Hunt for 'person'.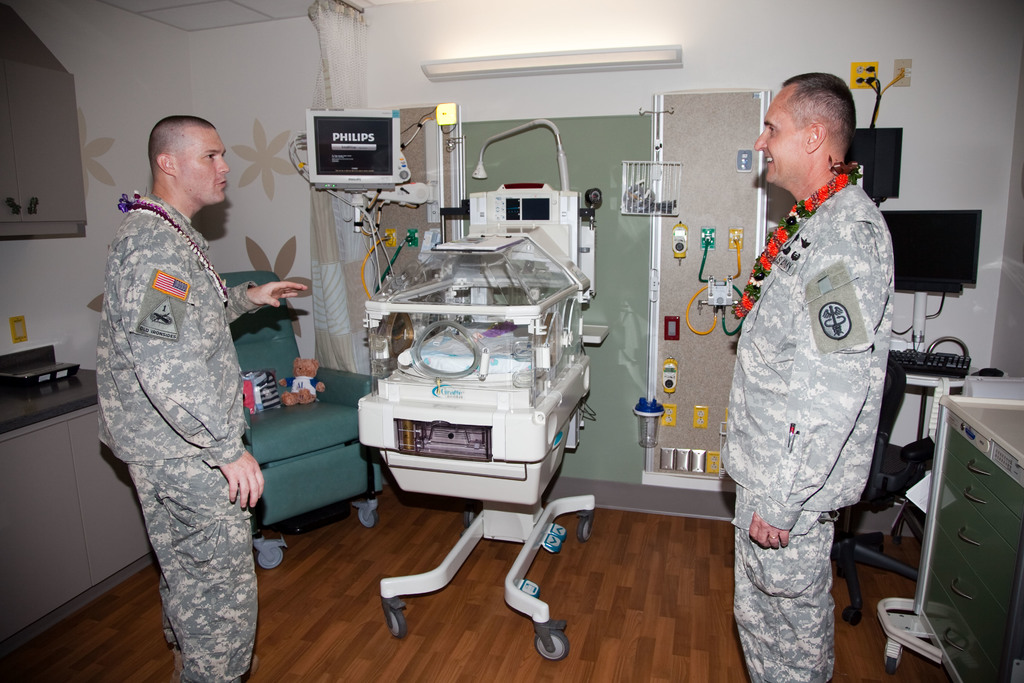
Hunted down at bbox=[719, 72, 895, 682].
